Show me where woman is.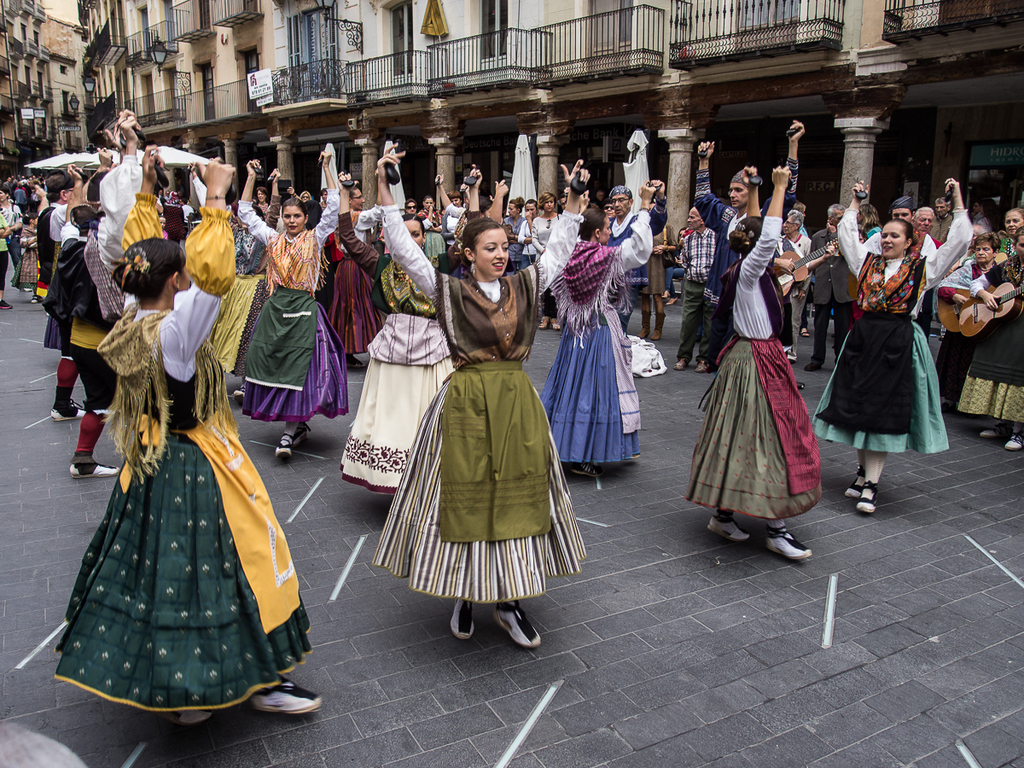
woman is at Rect(529, 193, 561, 335).
